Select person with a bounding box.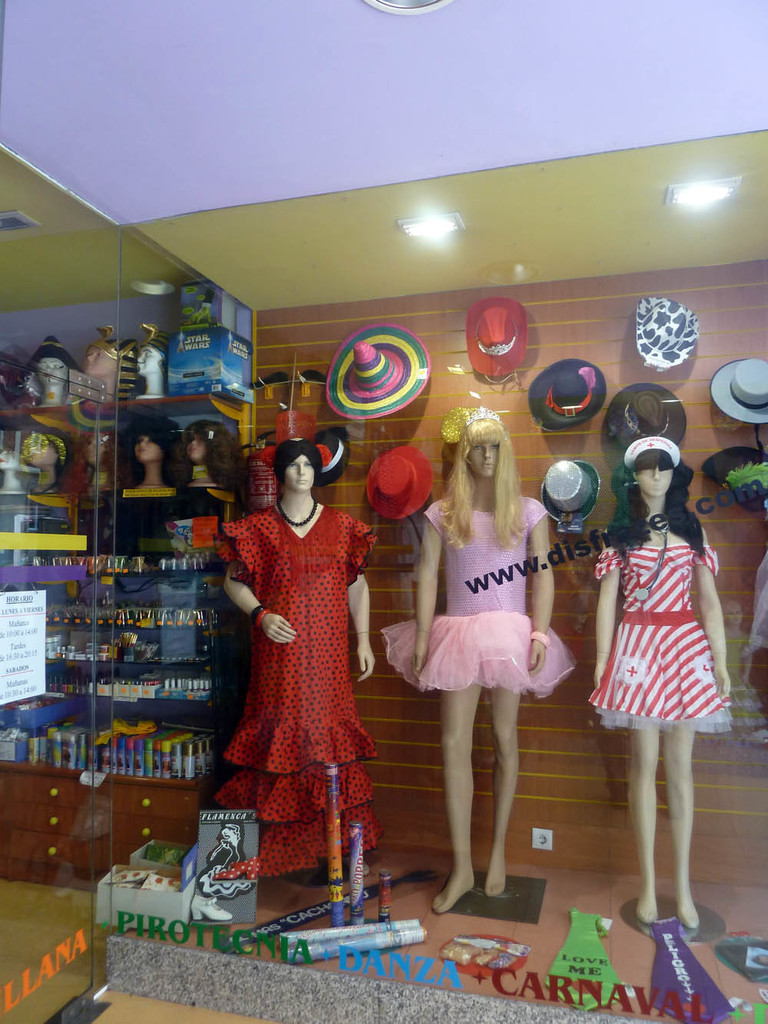
(x1=134, y1=320, x2=178, y2=398).
